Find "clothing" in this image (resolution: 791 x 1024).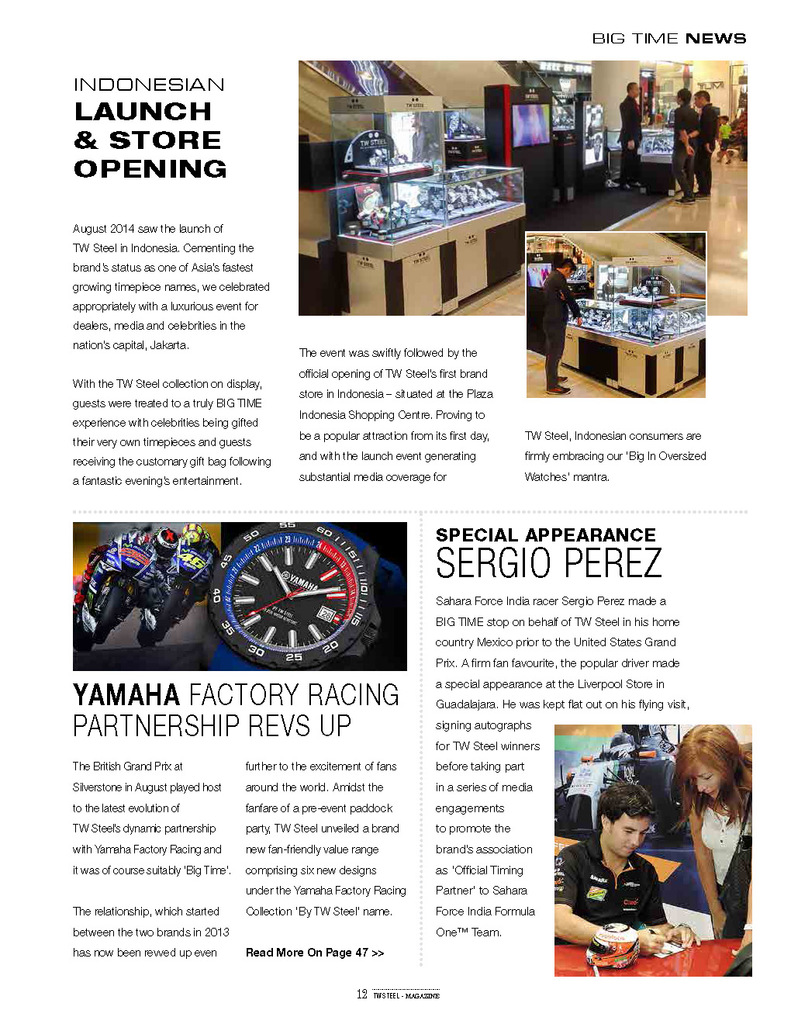
BBox(617, 92, 643, 184).
